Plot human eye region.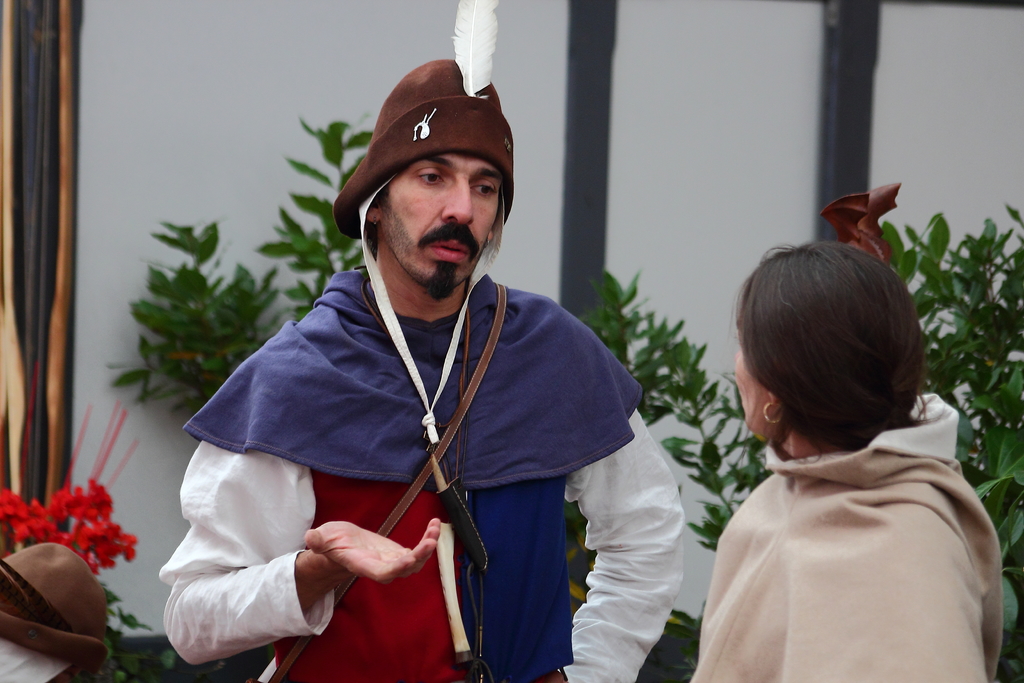
Plotted at (470,183,497,197).
